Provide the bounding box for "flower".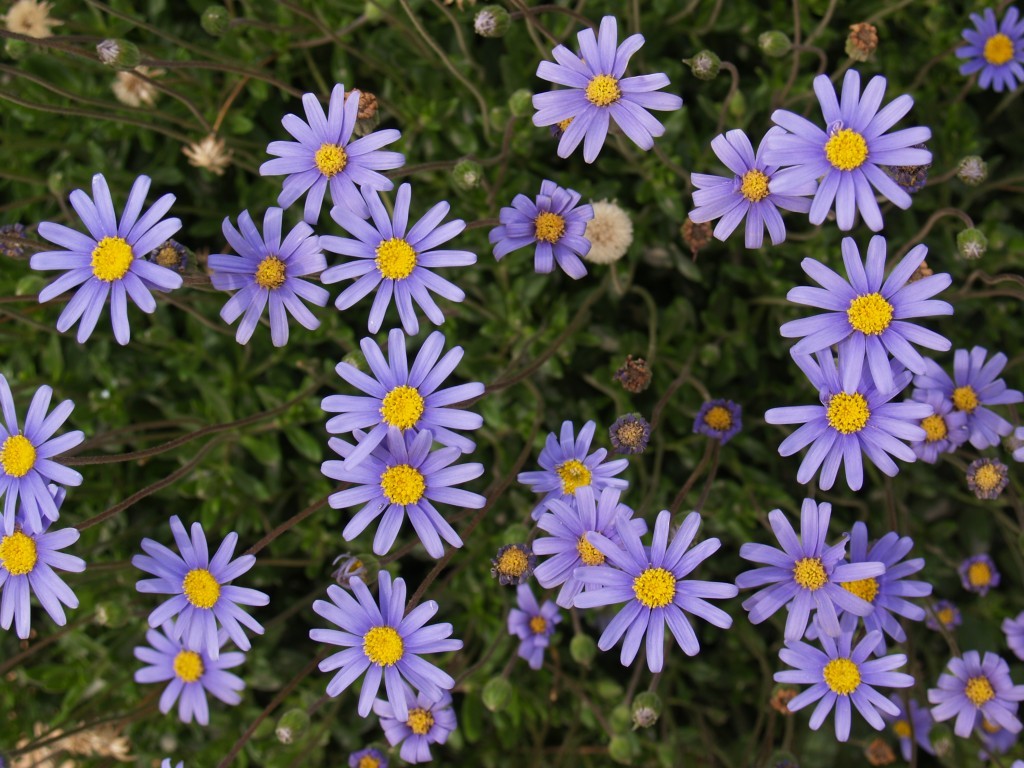
[999,608,1023,668].
